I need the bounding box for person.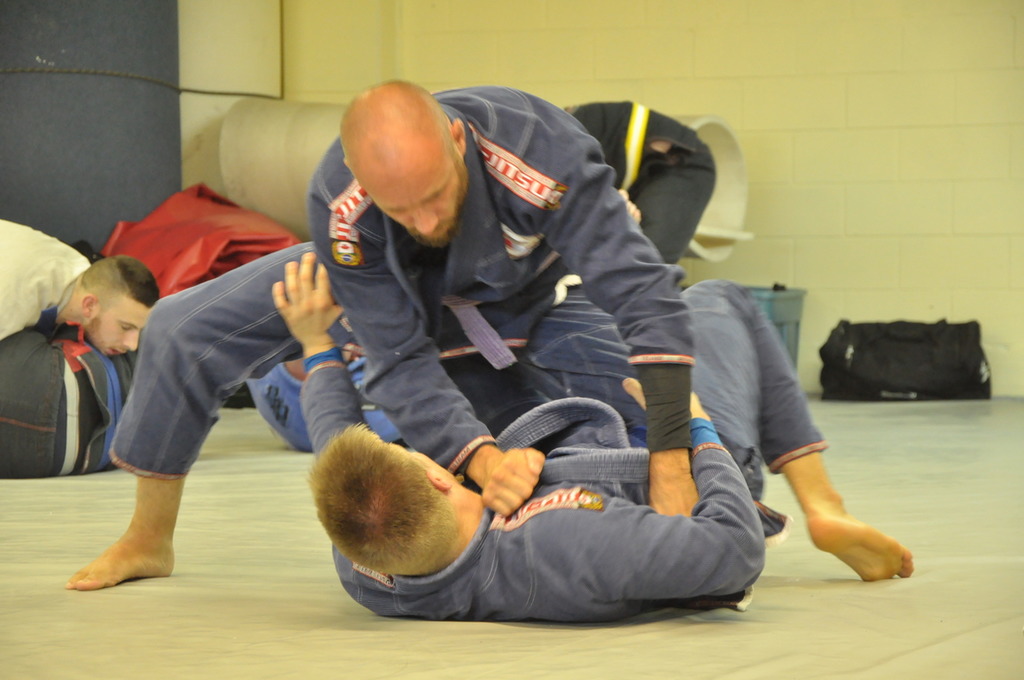
Here it is: (0, 257, 163, 477).
